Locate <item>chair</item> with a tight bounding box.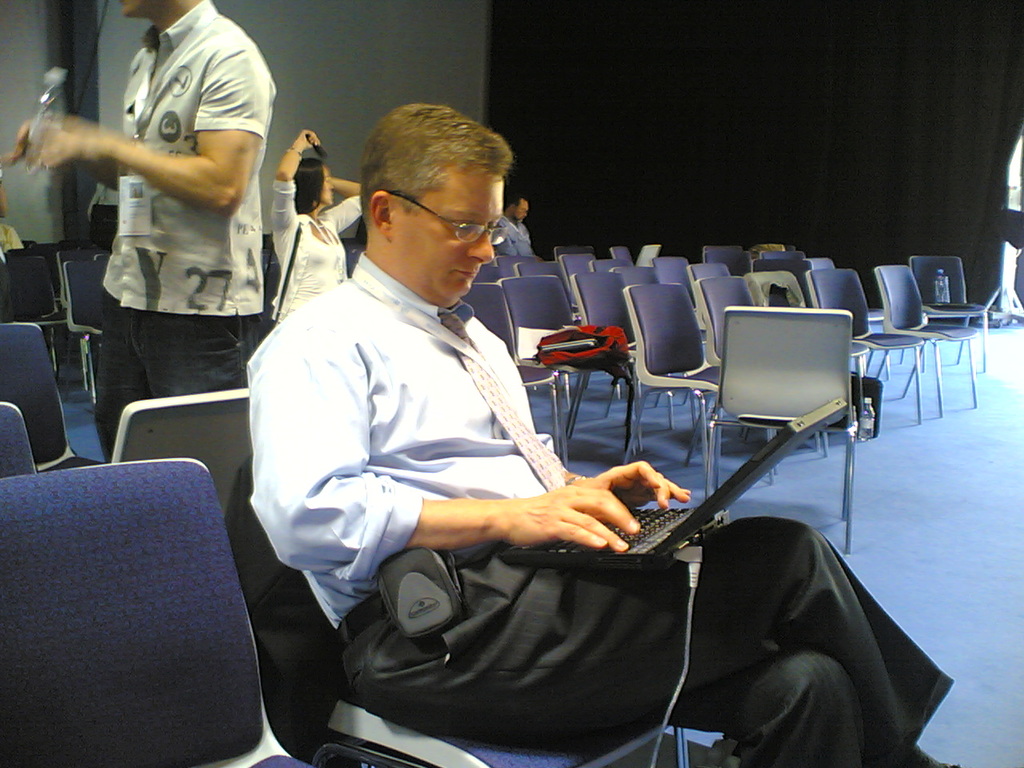
bbox(493, 254, 541, 264).
